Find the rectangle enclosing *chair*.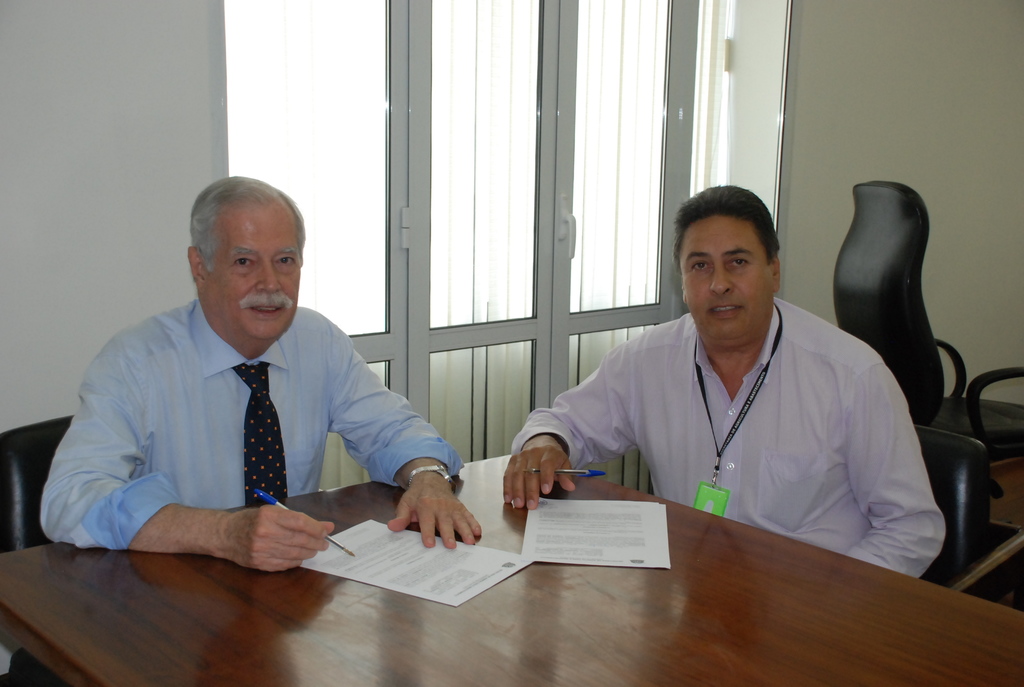
box(0, 416, 79, 685).
